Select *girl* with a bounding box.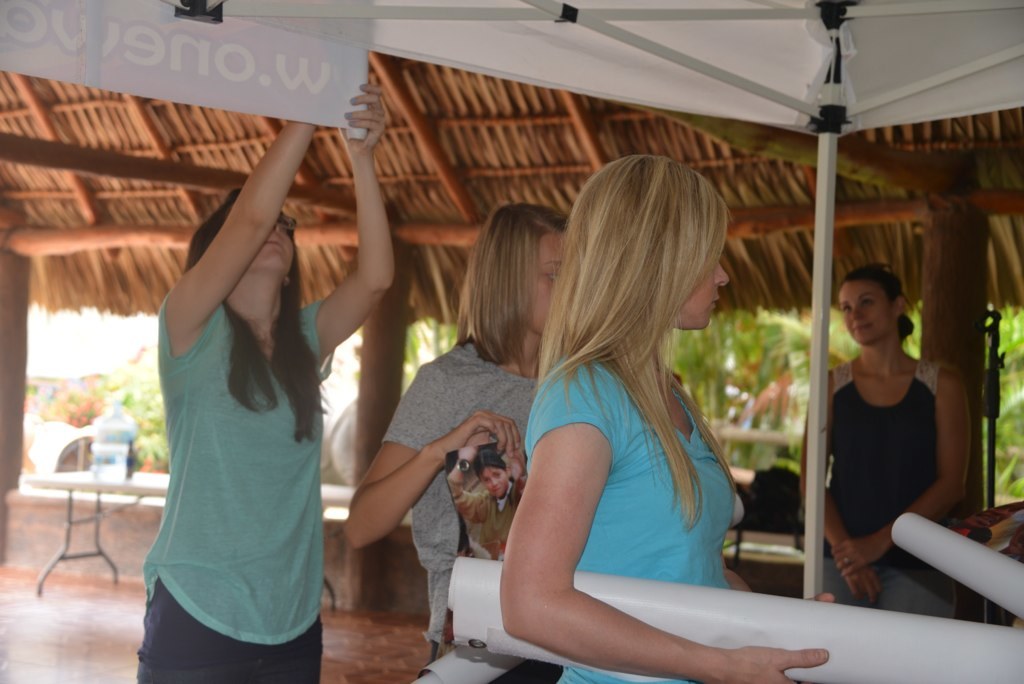
x1=144, y1=81, x2=377, y2=671.
